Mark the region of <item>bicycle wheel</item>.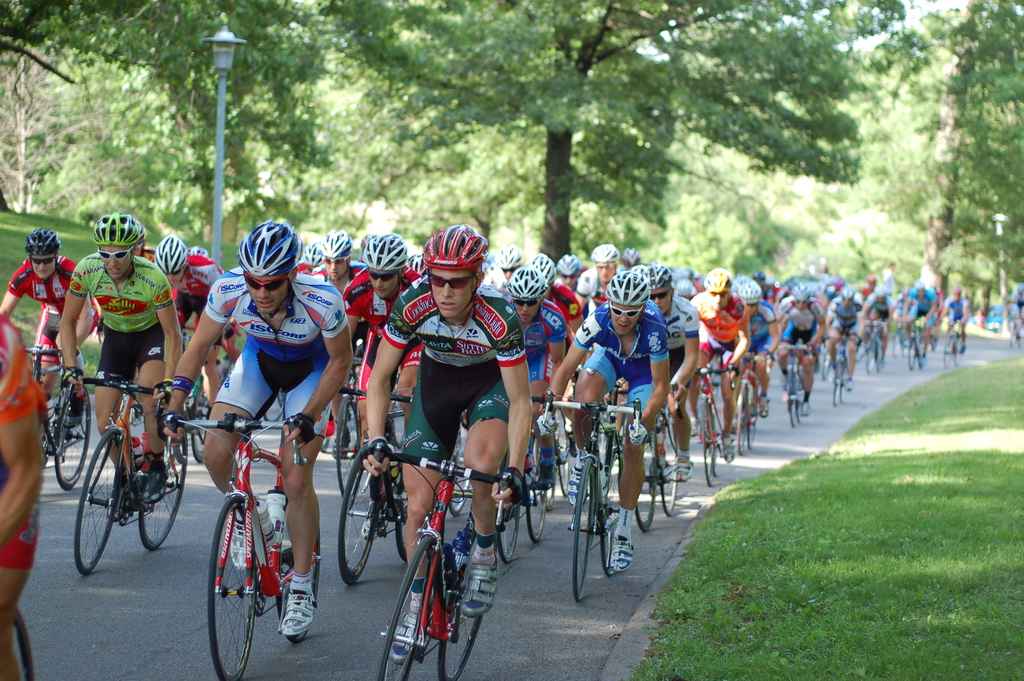
Region: [x1=633, y1=439, x2=652, y2=529].
